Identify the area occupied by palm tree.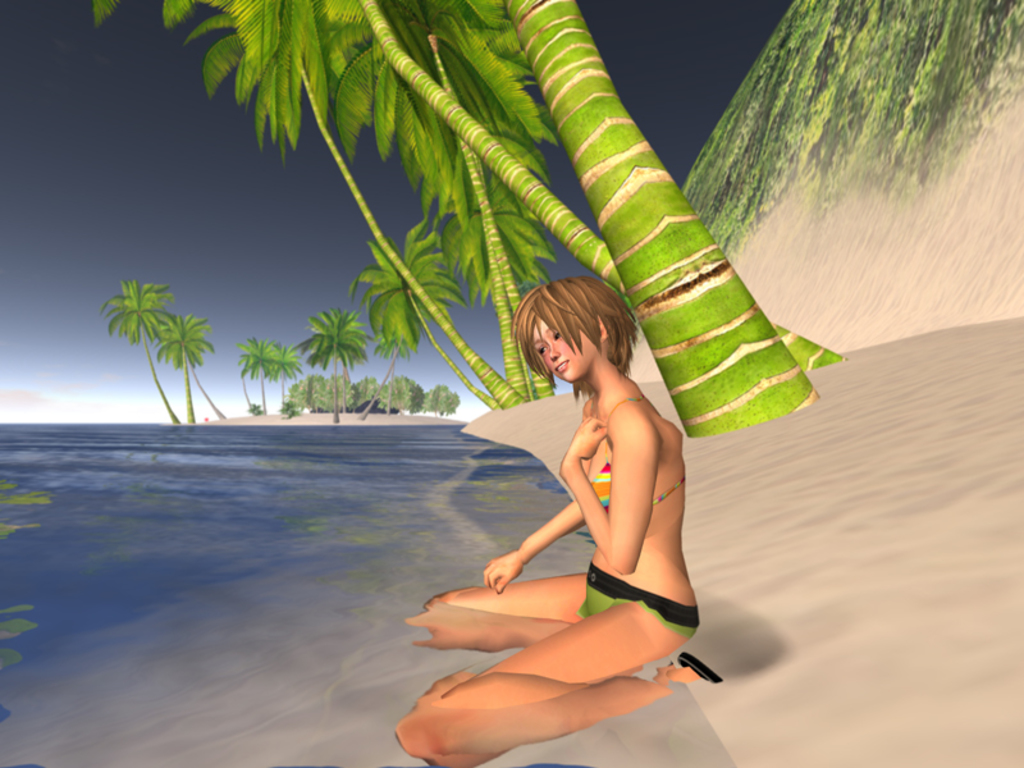
Area: box(342, 205, 506, 413).
